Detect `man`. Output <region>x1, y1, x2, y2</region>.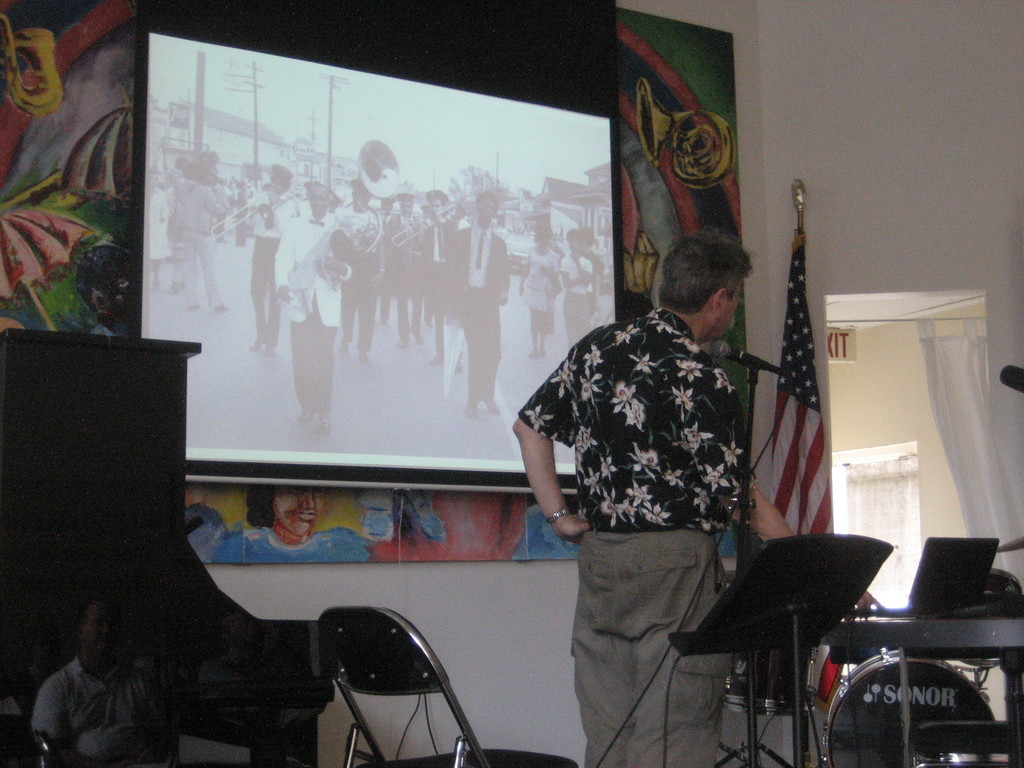
<region>175, 164, 225, 312</region>.
